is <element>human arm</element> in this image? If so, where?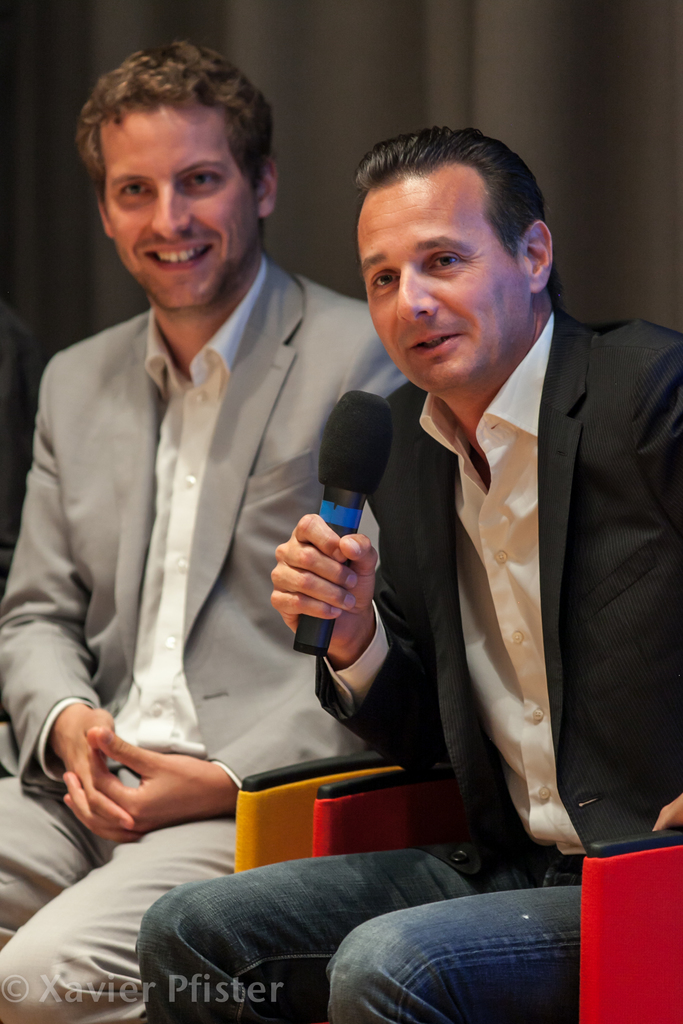
Yes, at locate(0, 349, 168, 839).
